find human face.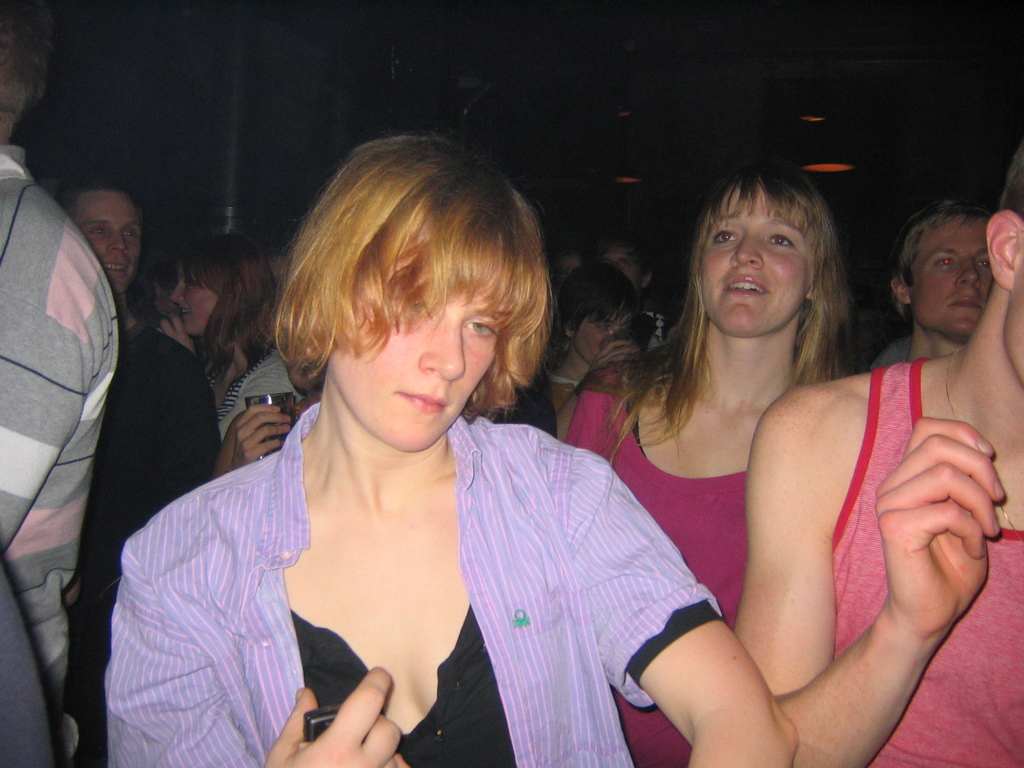
(911,214,993,339).
